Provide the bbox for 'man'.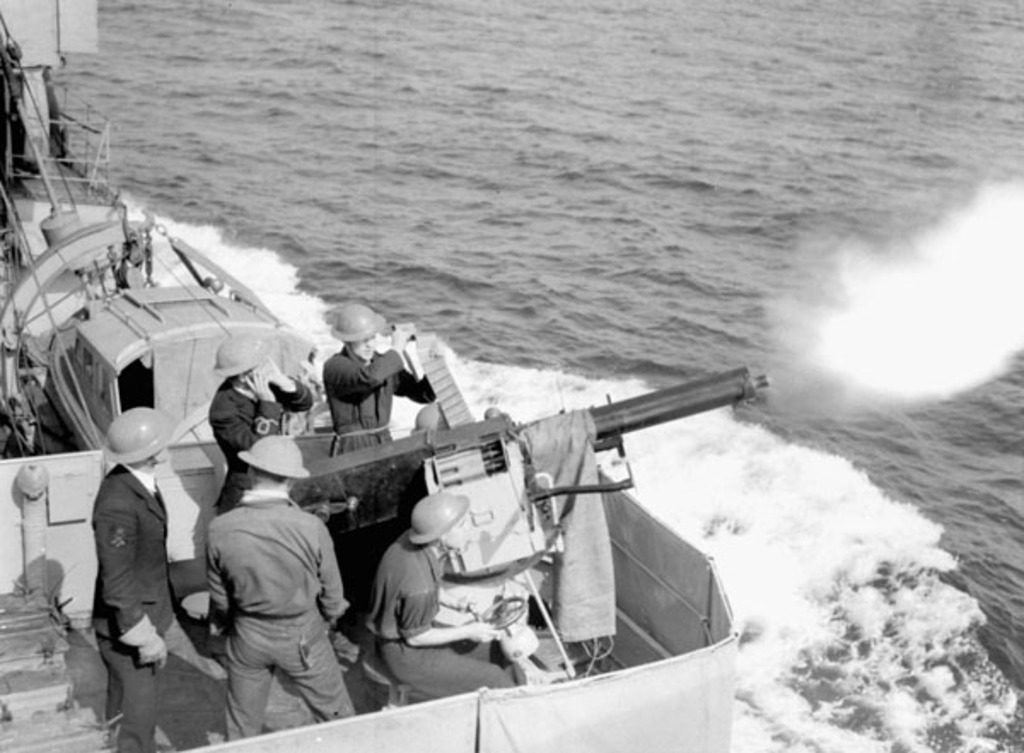
(413,403,445,432).
